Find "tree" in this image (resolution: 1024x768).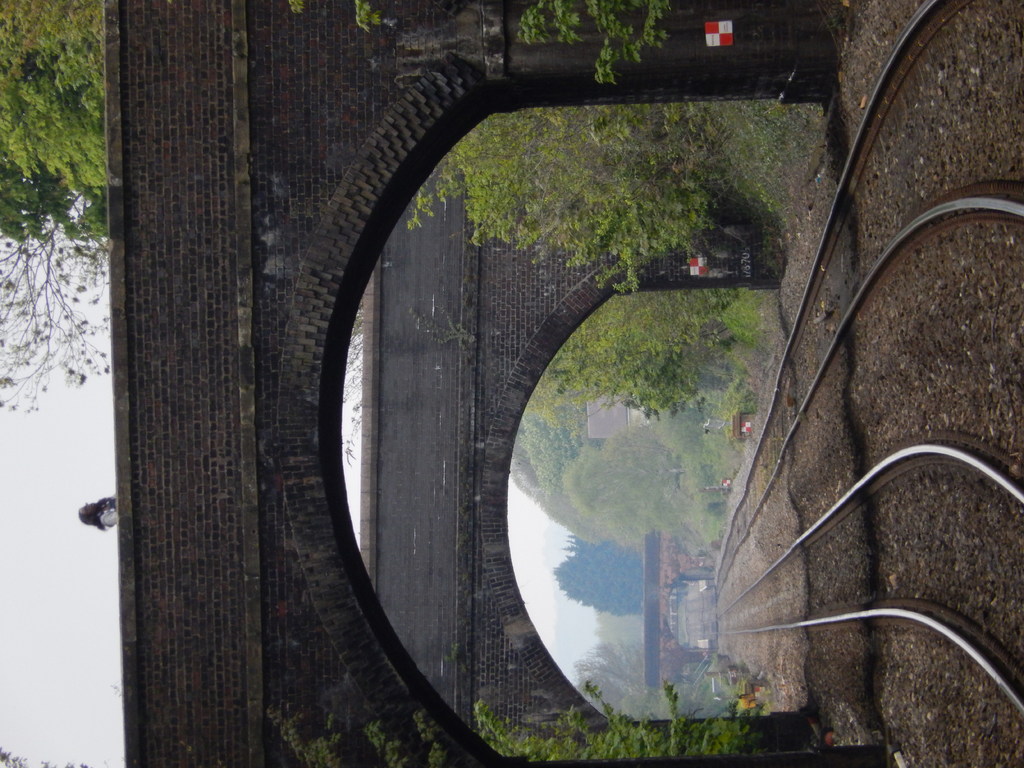
559, 408, 704, 552.
